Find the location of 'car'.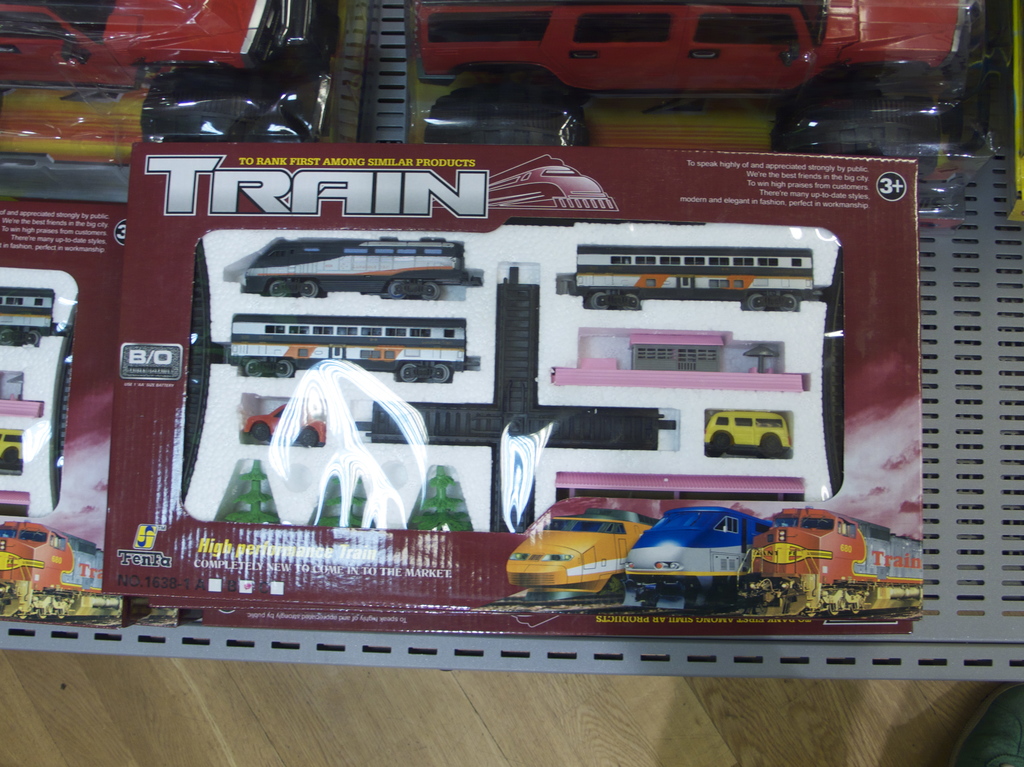
Location: left=422, top=78, right=580, bottom=145.
